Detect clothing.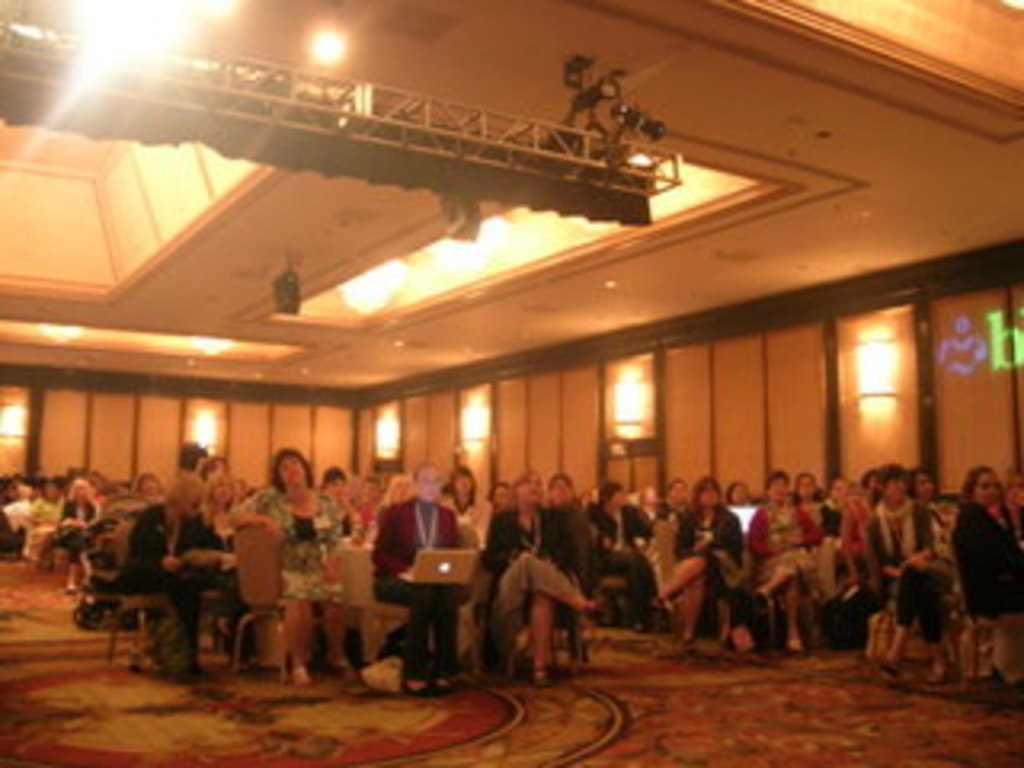
Detected at [864, 499, 944, 659].
